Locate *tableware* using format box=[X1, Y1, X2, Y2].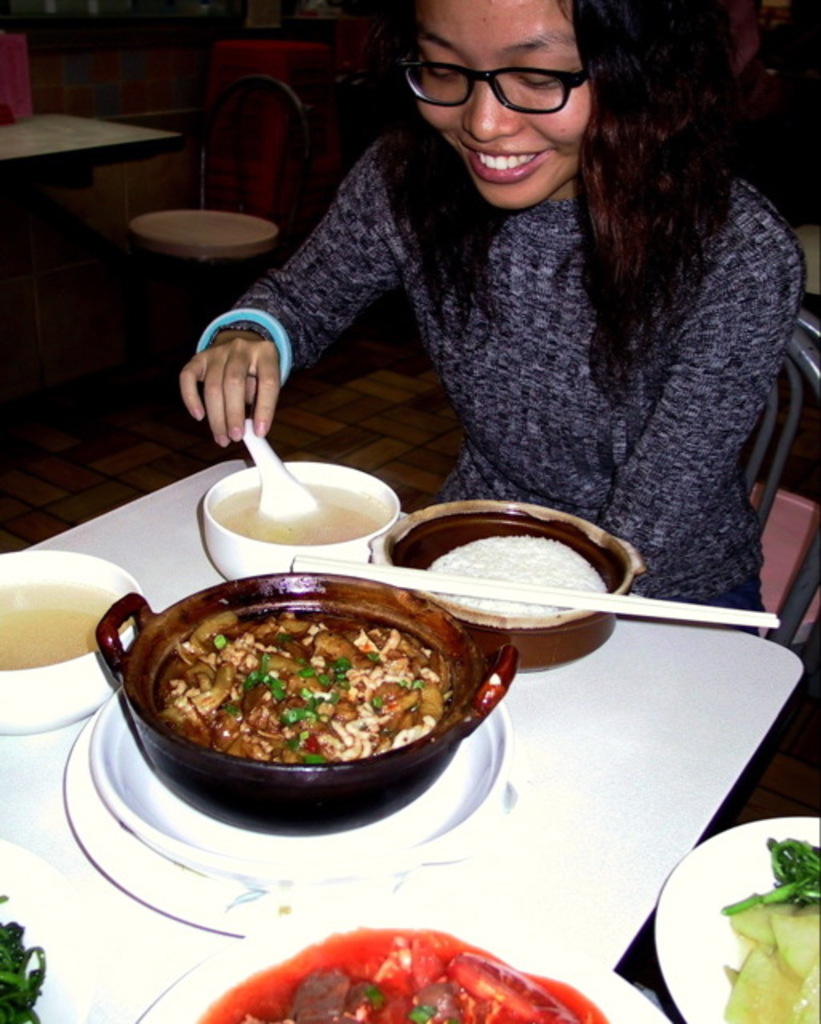
box=[195, 461, 398, 590].
